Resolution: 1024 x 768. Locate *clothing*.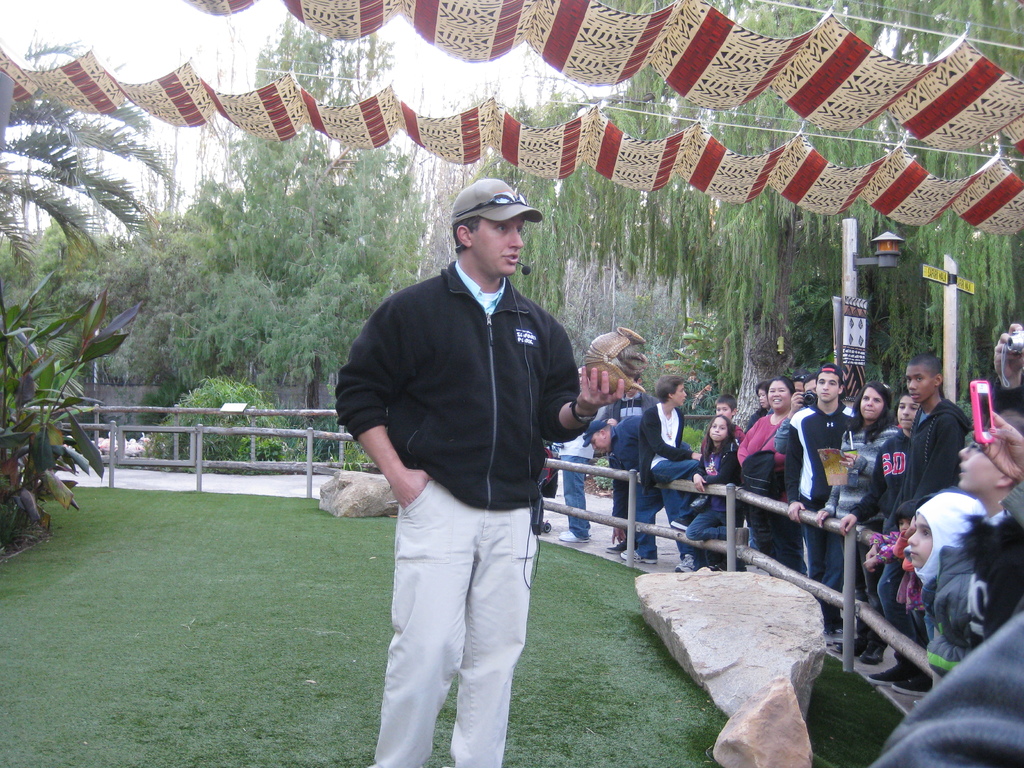
bbox(857, 600, 1023, 767).
